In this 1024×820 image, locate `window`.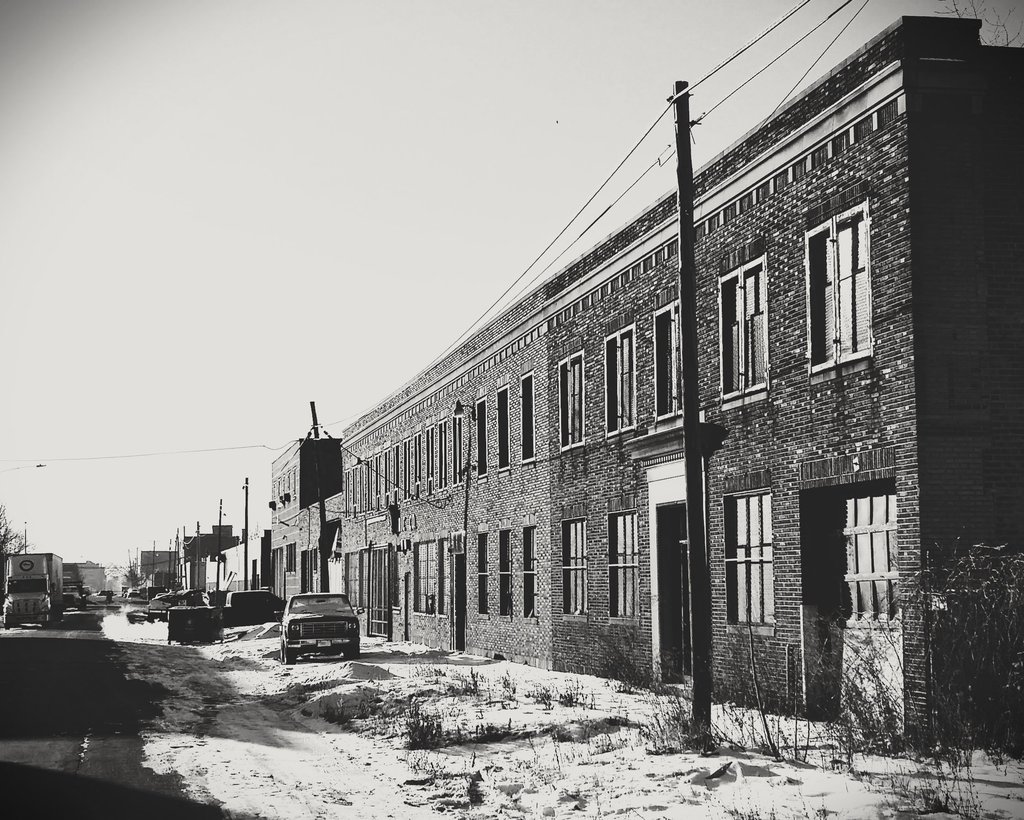
Bounding box: x1=560, y1=514, x2=591, y2=616.
